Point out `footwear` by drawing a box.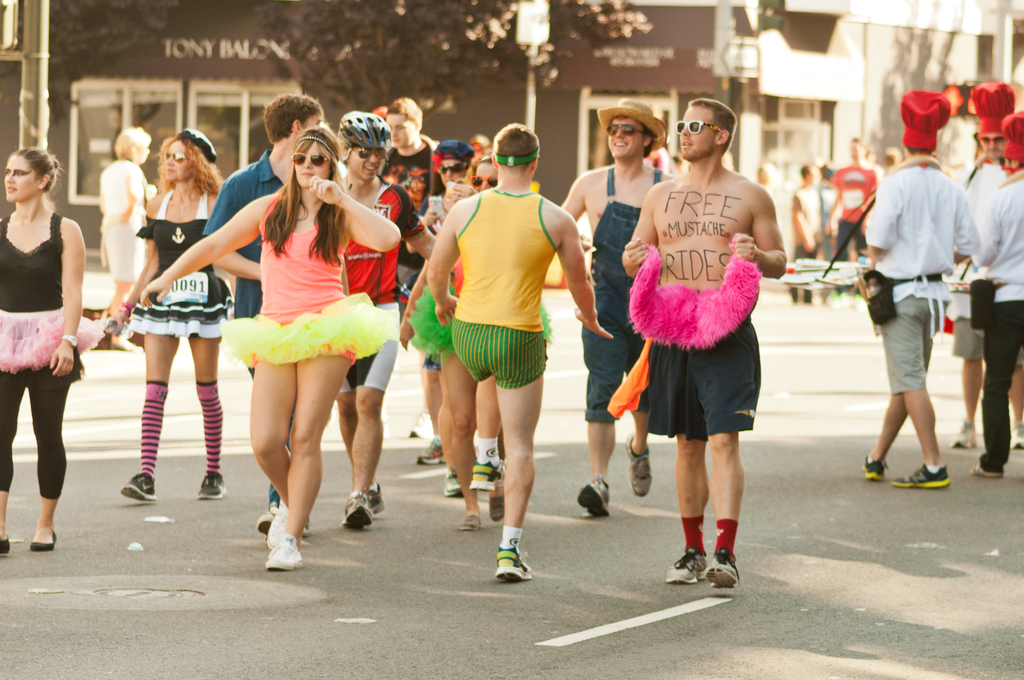
625/433/652/499.
